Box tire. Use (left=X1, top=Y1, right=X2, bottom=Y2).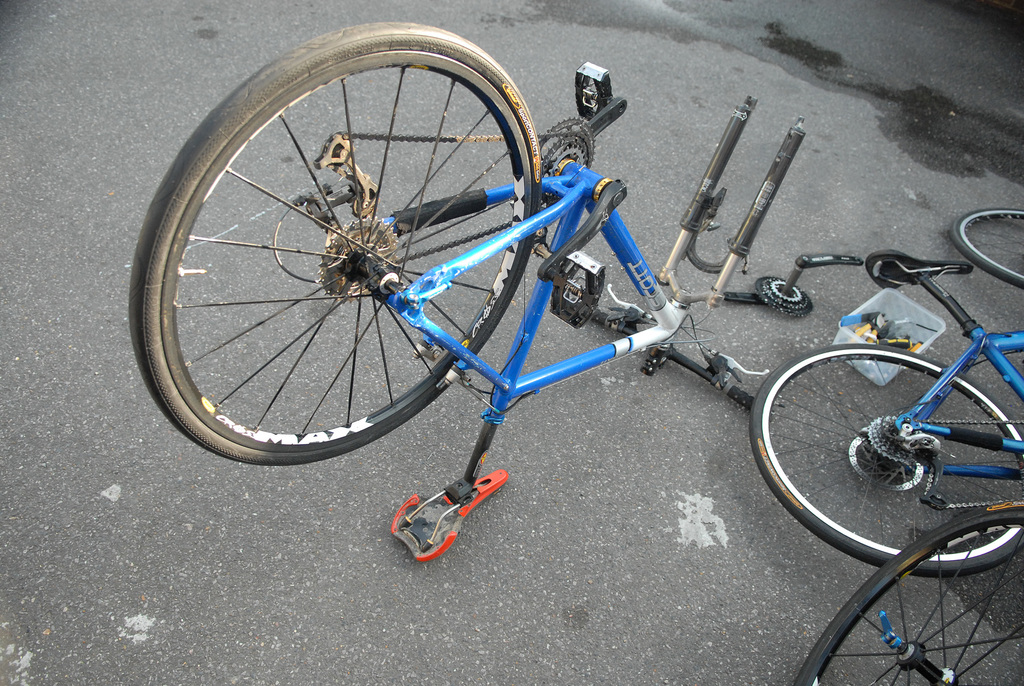
(left=790, top=507, right=1023, bottom=685).
